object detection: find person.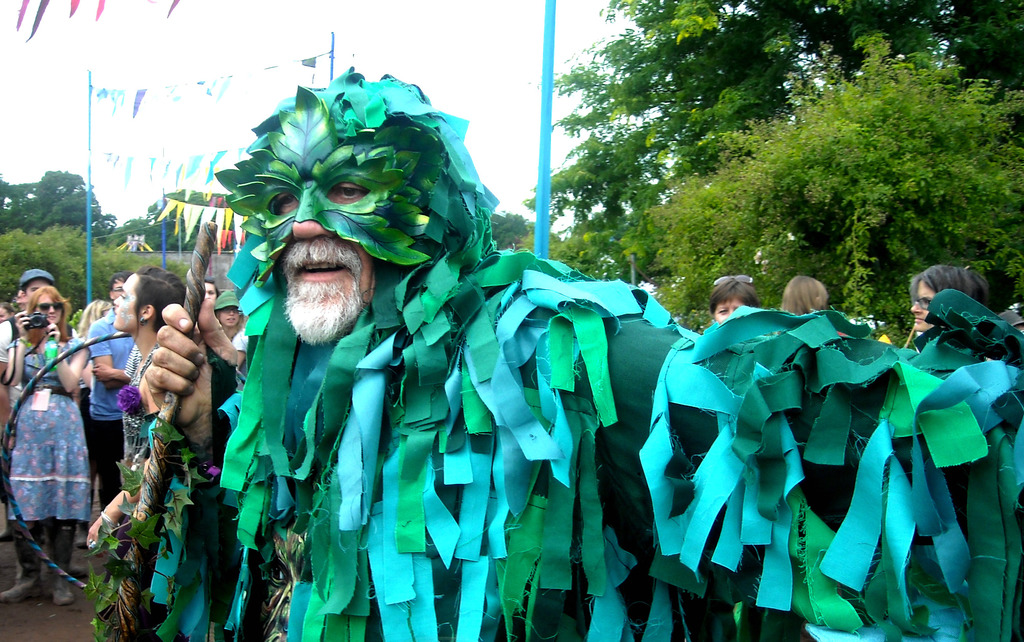
<box>704,277,766,323</box>.
